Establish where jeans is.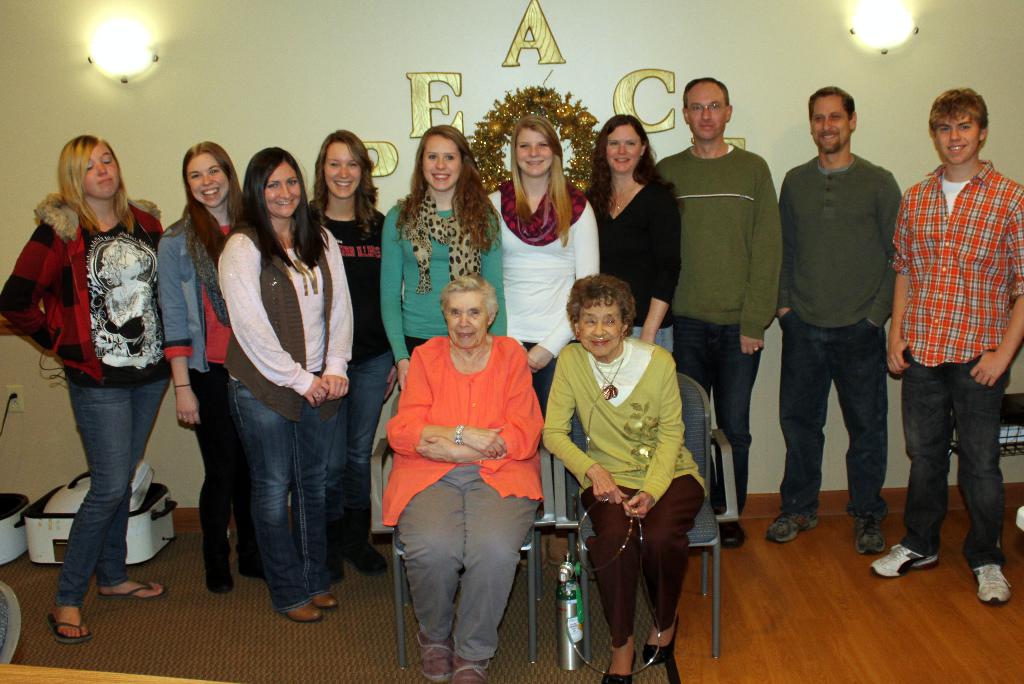
Established at [780,308,883,517].
